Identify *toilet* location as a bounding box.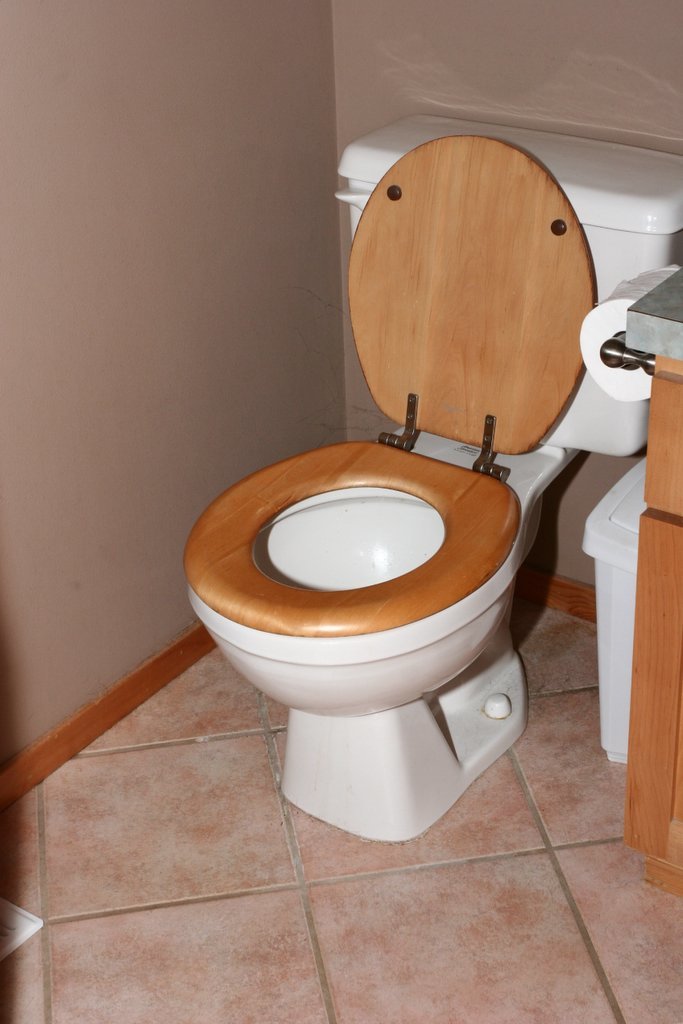
(left=179, top=132, right=603, bottom=846).
